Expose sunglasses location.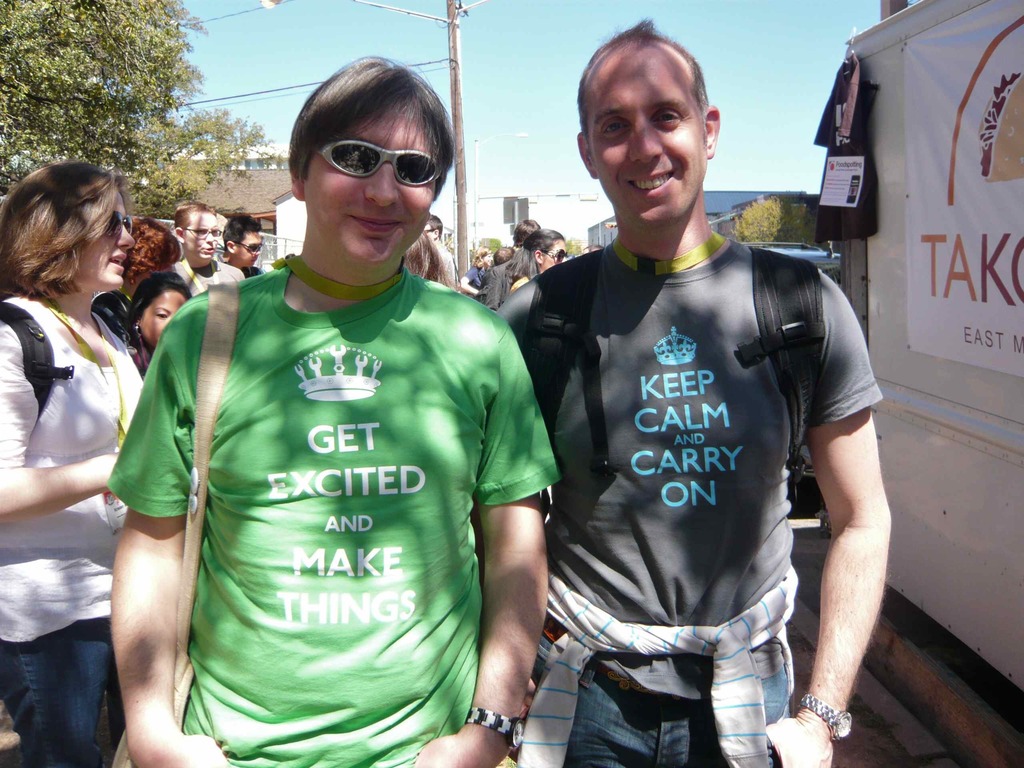
Exposed at region(307, 137, 445, 187).
